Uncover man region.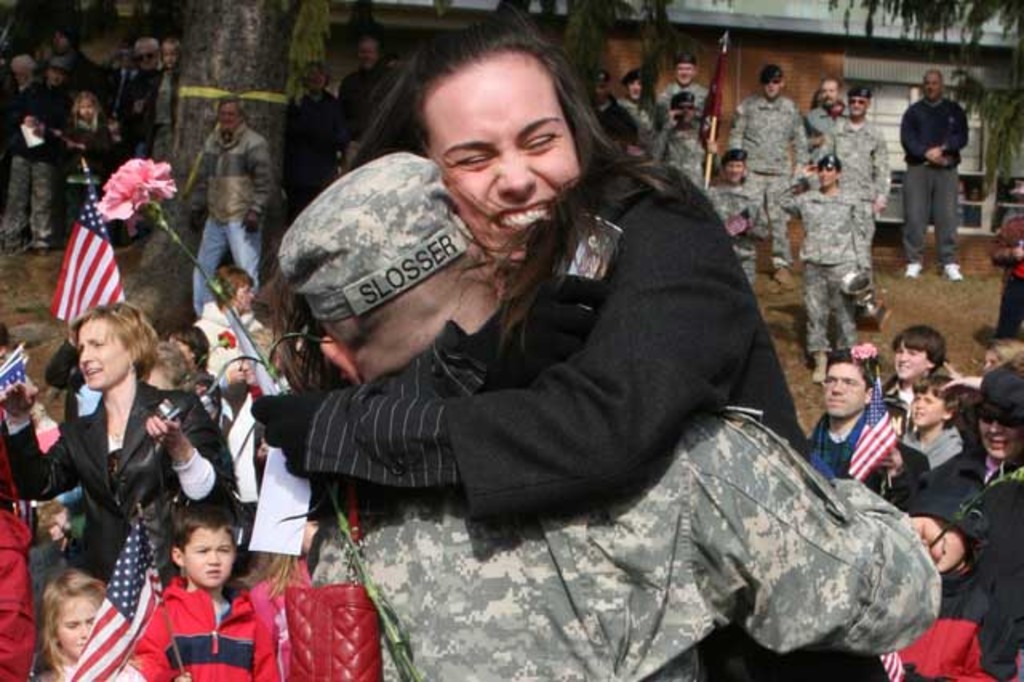
Uncovered: (x1=803, y1=349, x2=933, y2=506).
